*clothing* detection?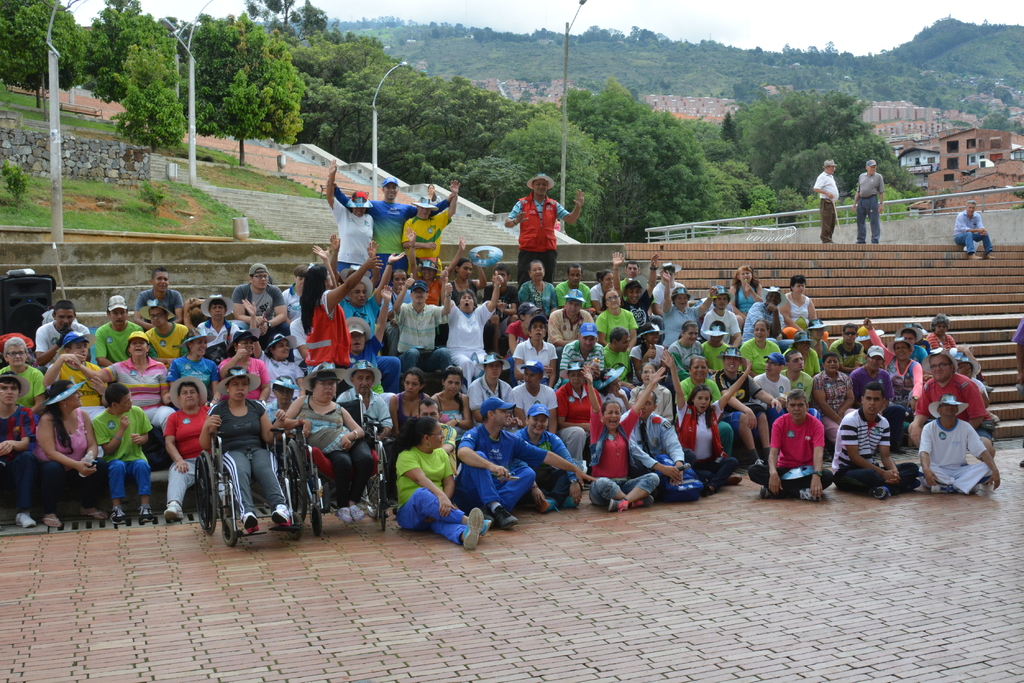
bbox=[920, 422, 976, 465]
